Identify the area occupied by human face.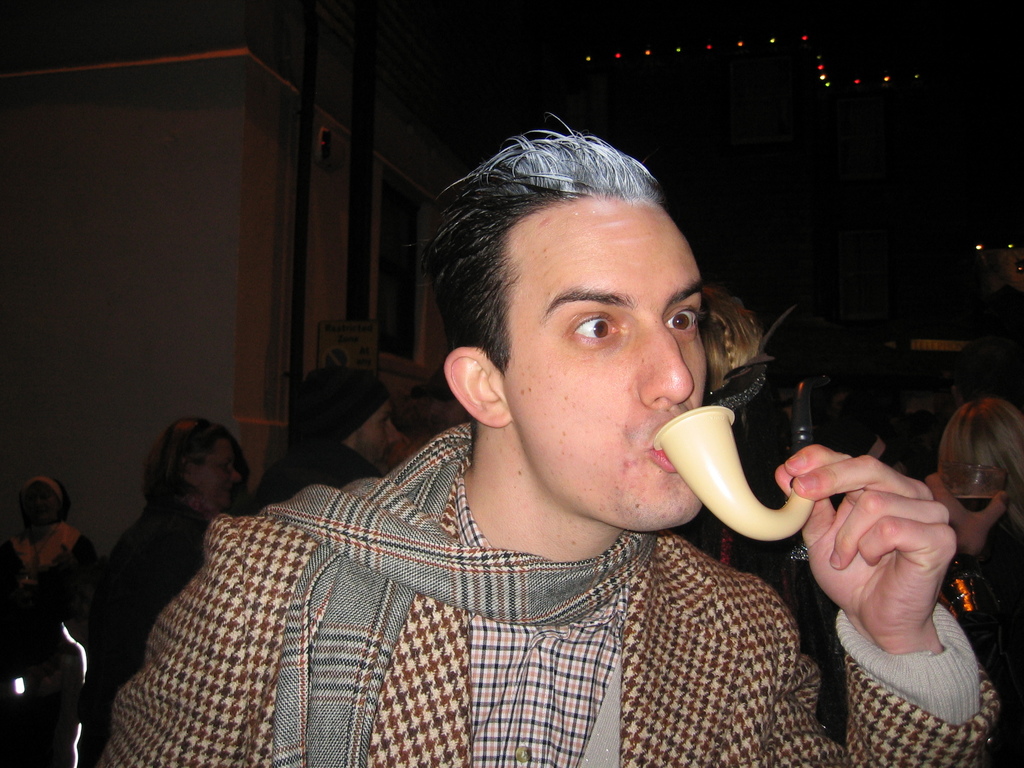
Area: BBox(194, 454, 237, 511).
